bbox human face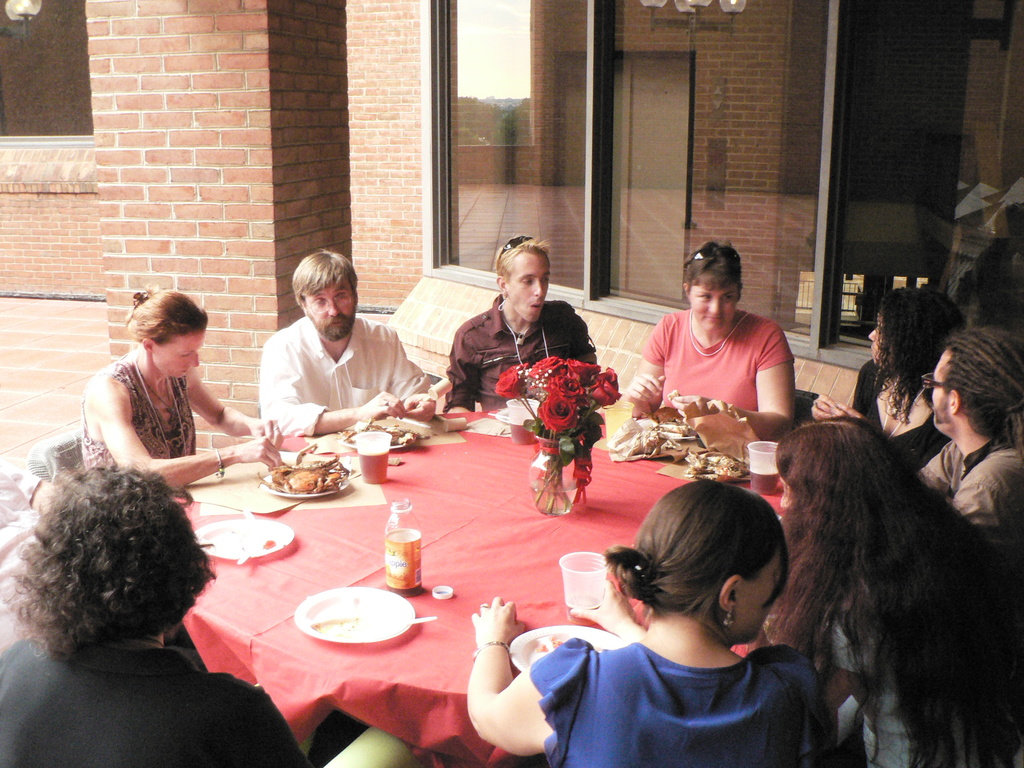
{"x1": 780, "y1": 479, "x2": 796, "y2": 508}
